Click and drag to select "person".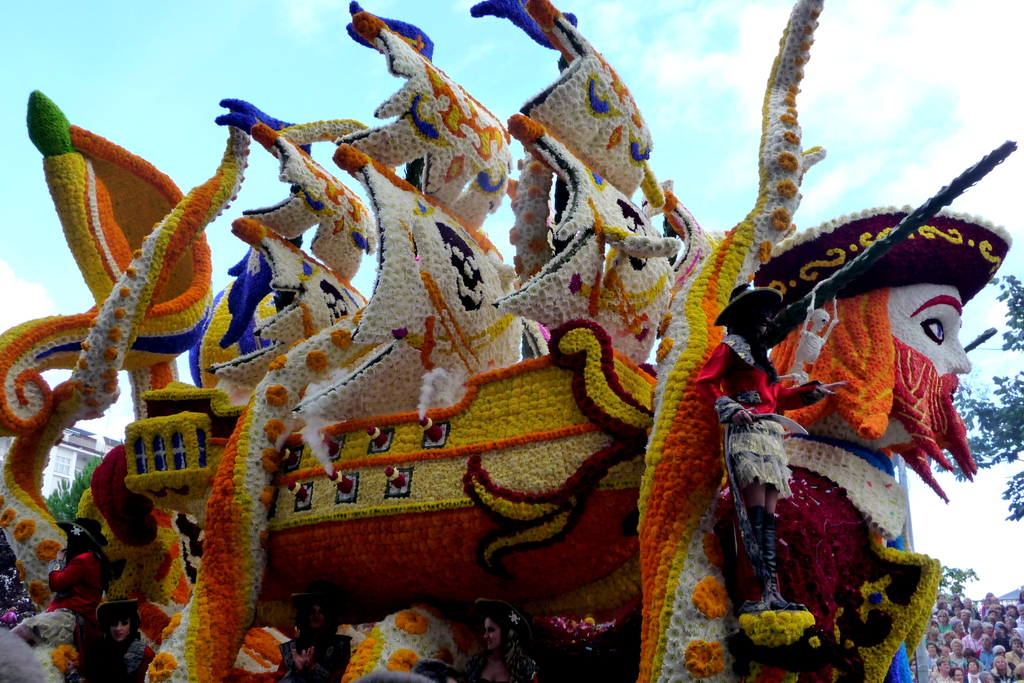
Selection: <bbox>964, 662, 987, 682</bbox>.
